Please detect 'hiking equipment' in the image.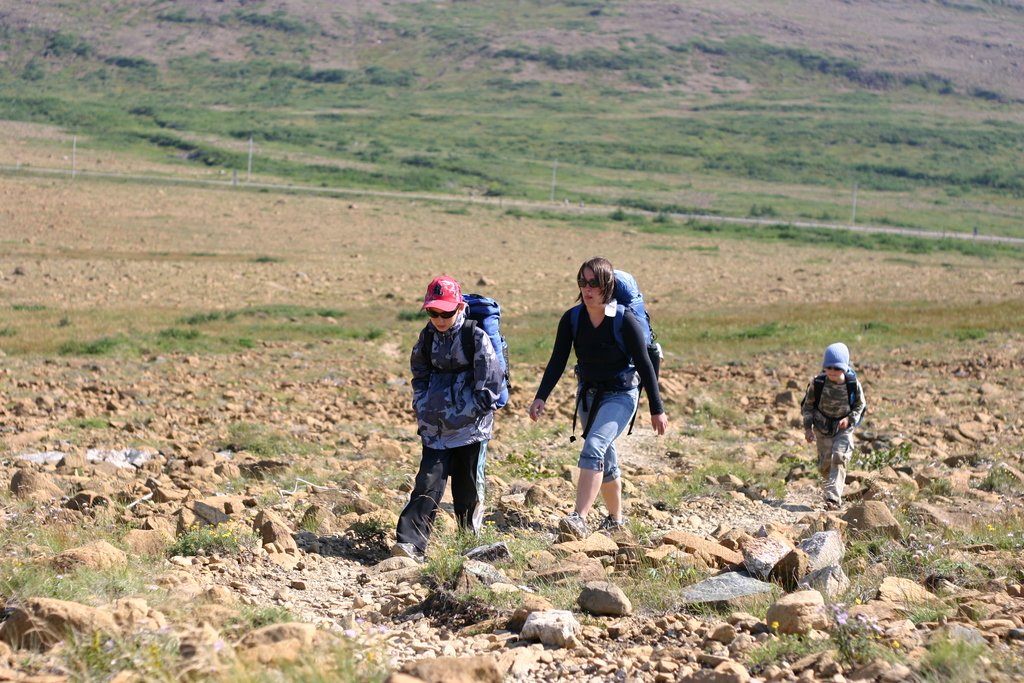
Rect(806, 366, 863, 419).
